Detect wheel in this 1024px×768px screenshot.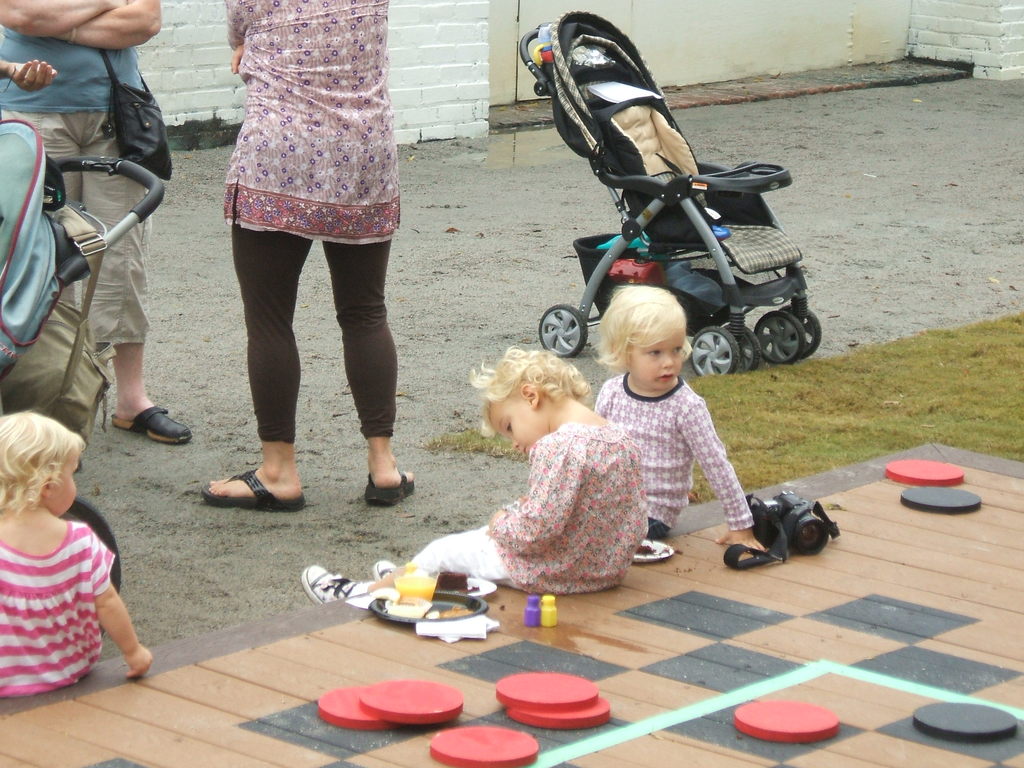
Detection: [left=781, top=302, right=820, bottom=355].
